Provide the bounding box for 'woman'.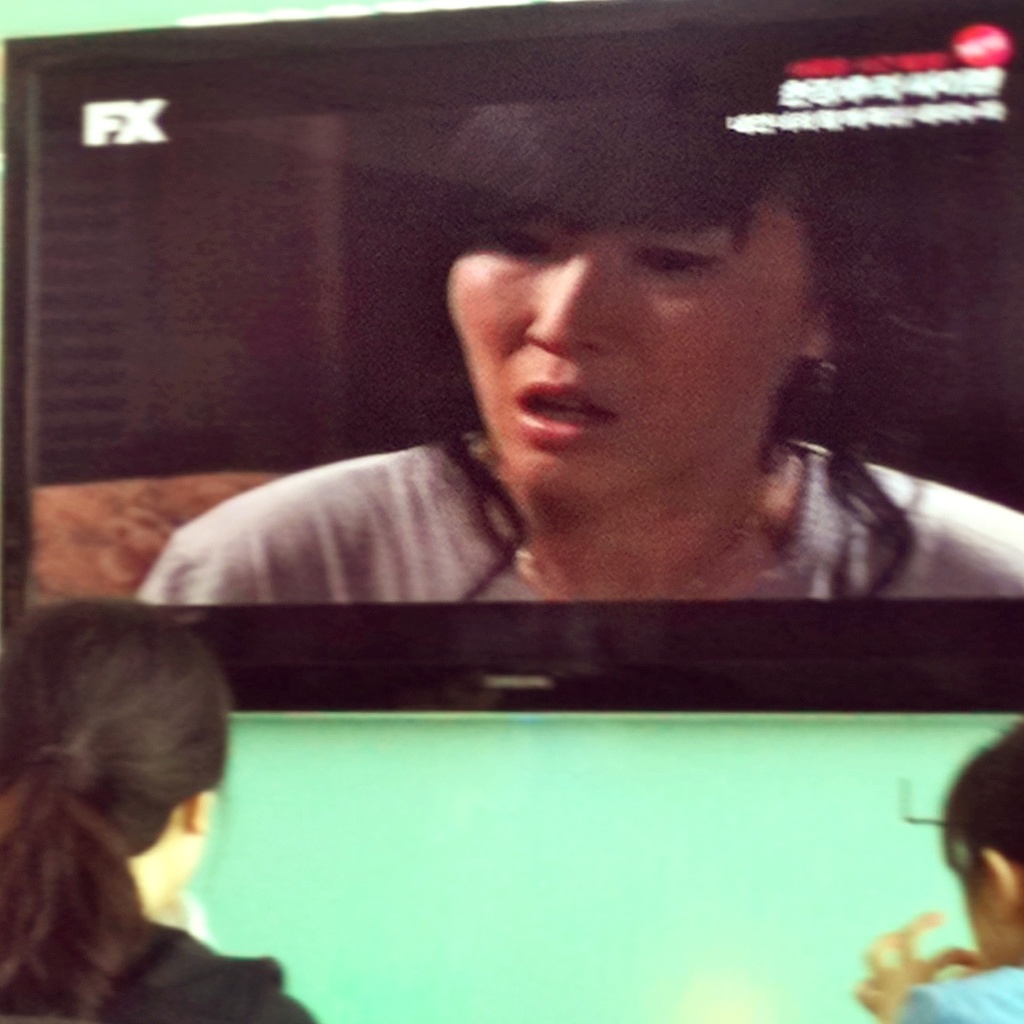
detection(131, 94, 1023, 608).
